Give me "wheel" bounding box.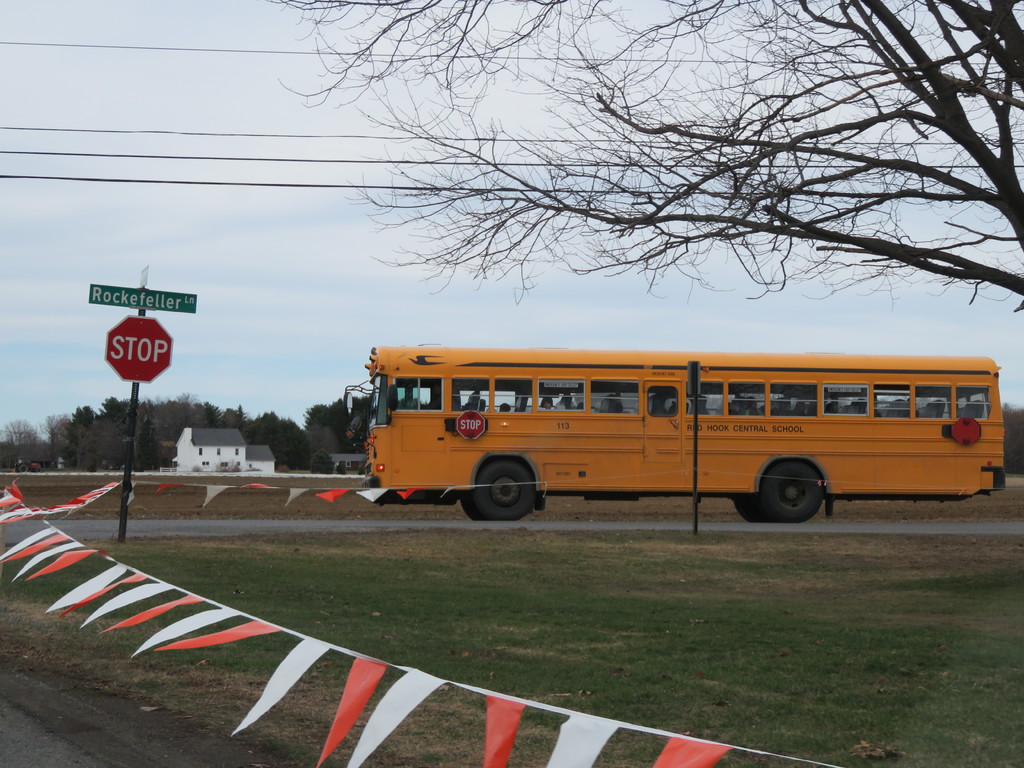
472, 461, 536, 521.
